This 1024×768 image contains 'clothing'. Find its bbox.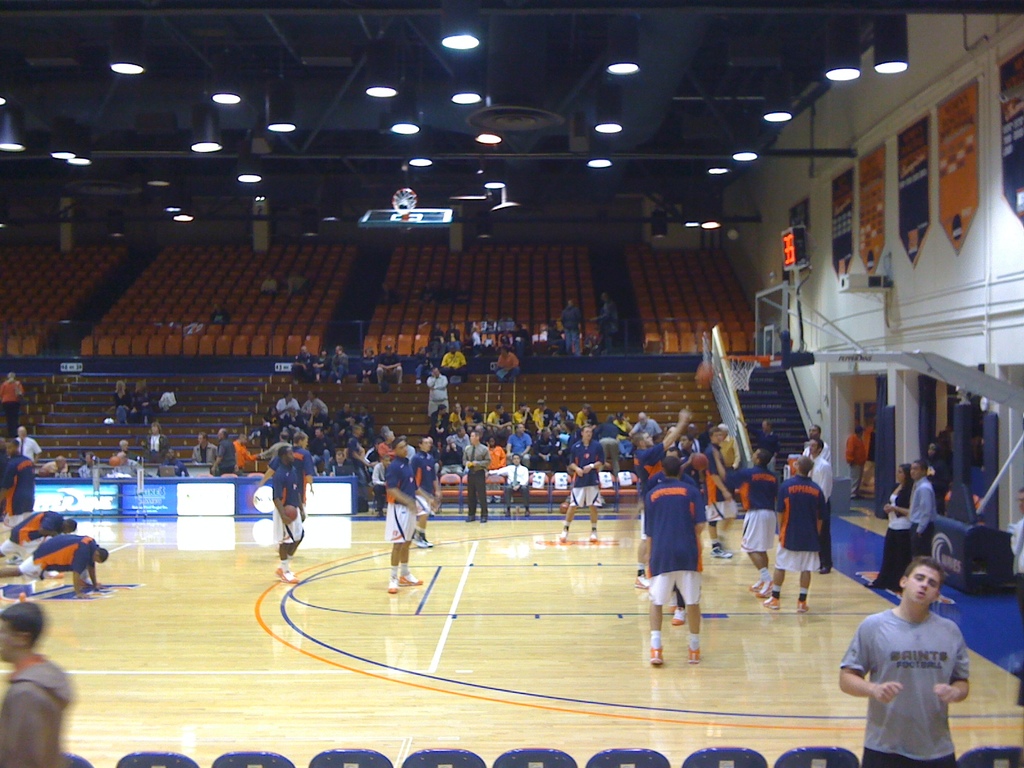
box=[0, 374, 27, 426].
